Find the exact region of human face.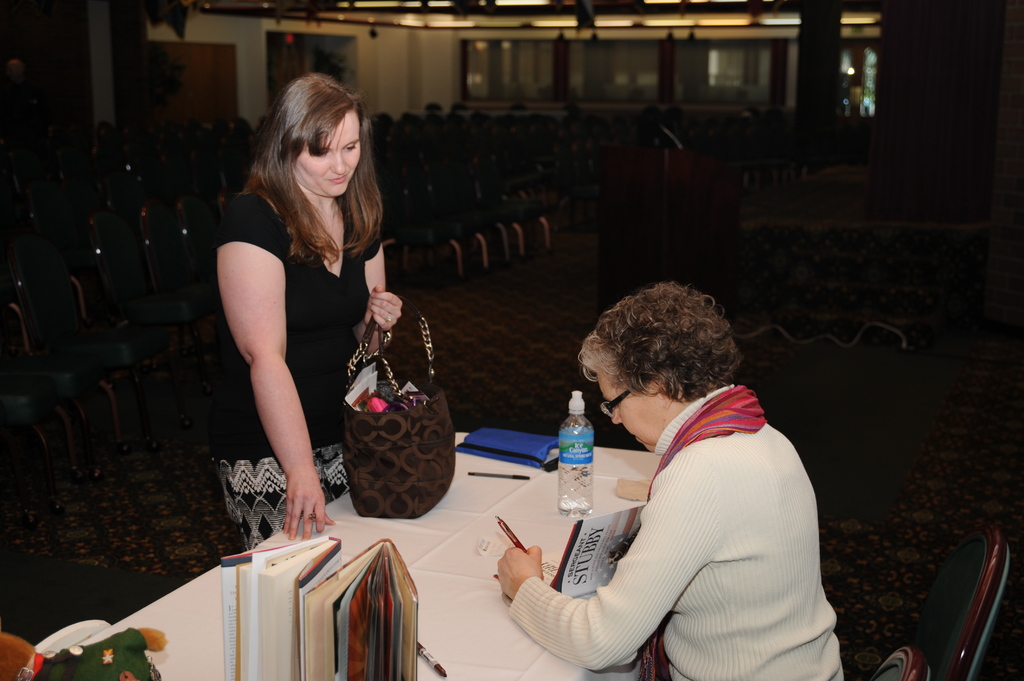
Exact region: {"x1": 294, "y1": 109, "x2": 360, "y2": 198}.
